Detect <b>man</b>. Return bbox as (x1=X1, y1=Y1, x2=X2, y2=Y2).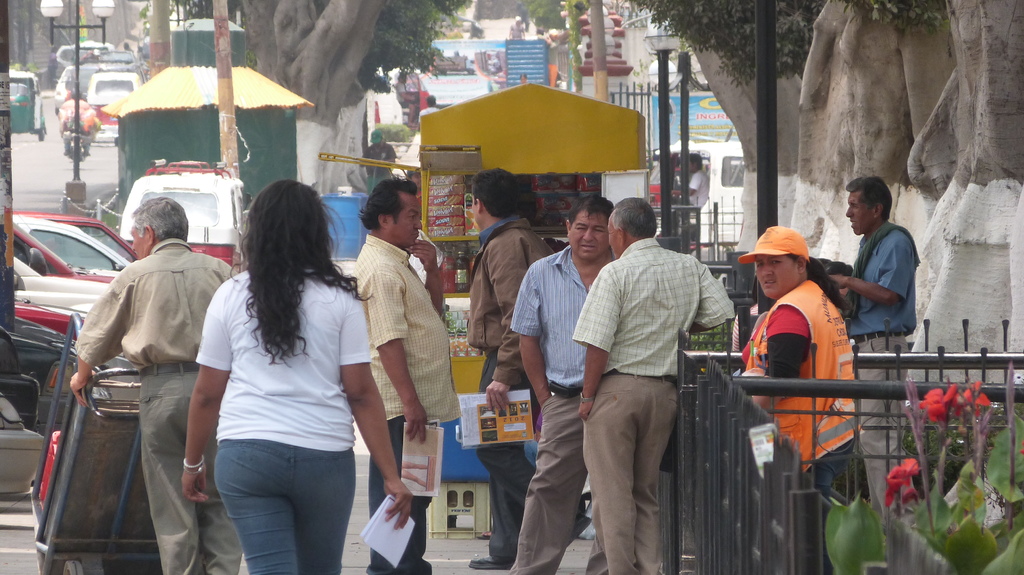
(x1=69, y1=191, x2=257, y2=574).
